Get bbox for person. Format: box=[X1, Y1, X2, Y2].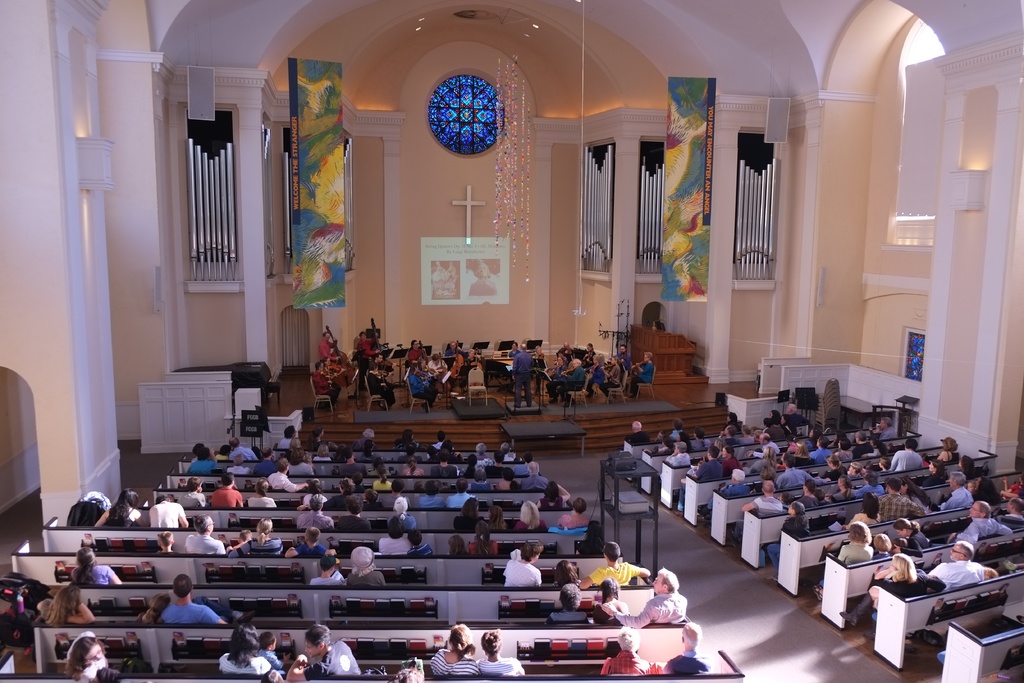
box=[224, 518, 285, 557].
